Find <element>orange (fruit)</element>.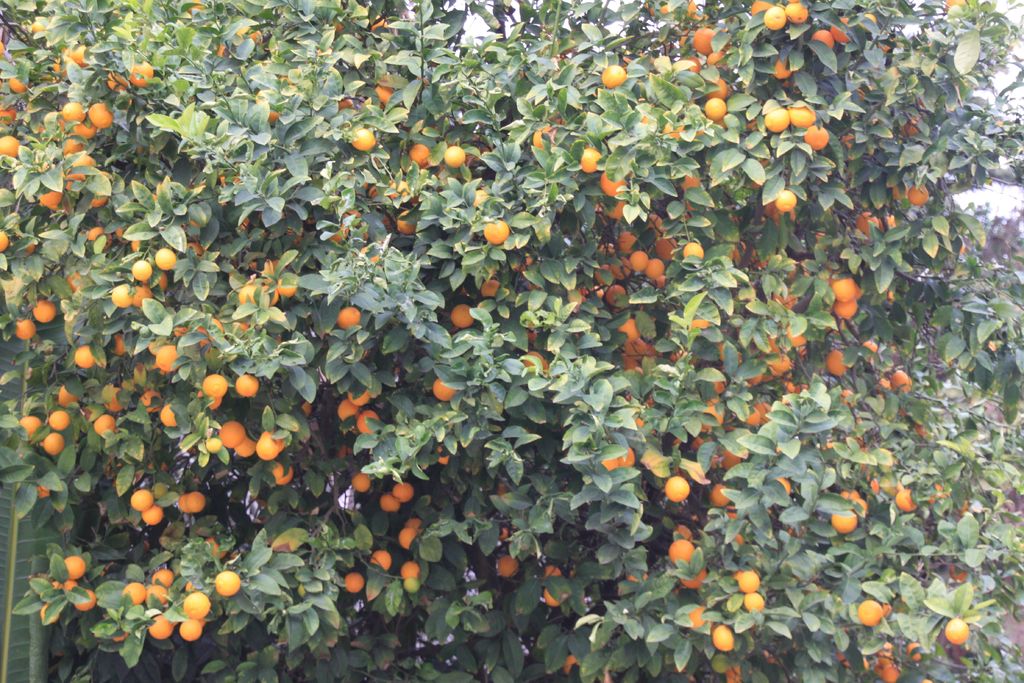
[x1=155, y1=564, x2=175, y2=587].
